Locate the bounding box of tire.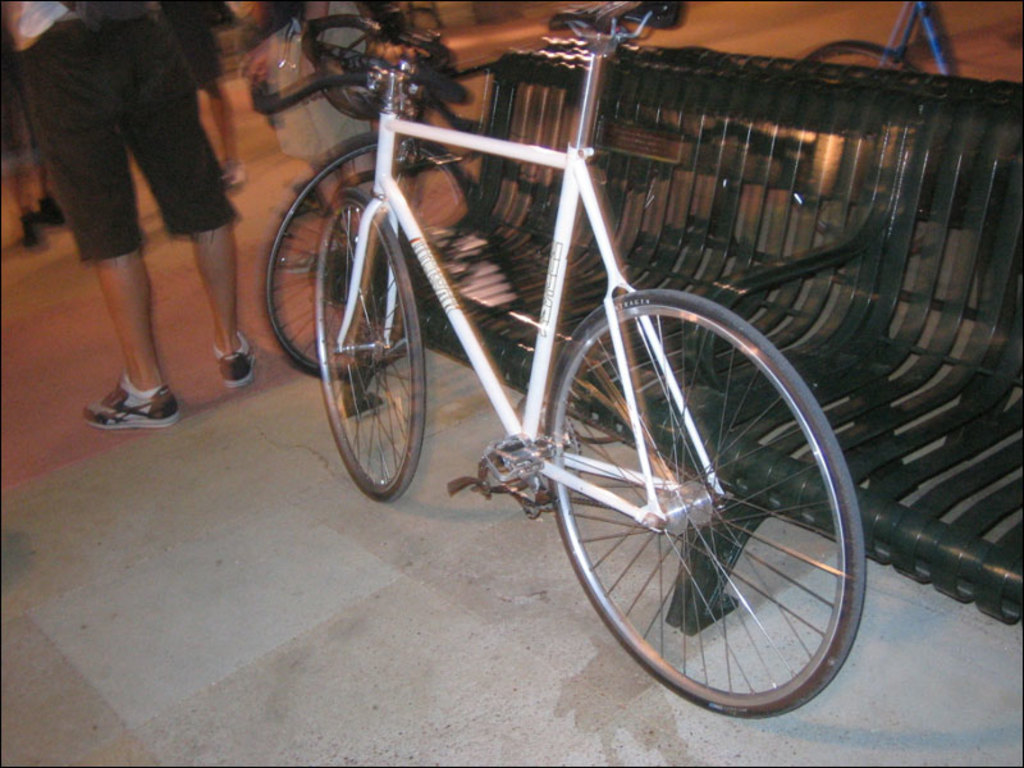
Bounding box: (259, 123, 483, 381).
